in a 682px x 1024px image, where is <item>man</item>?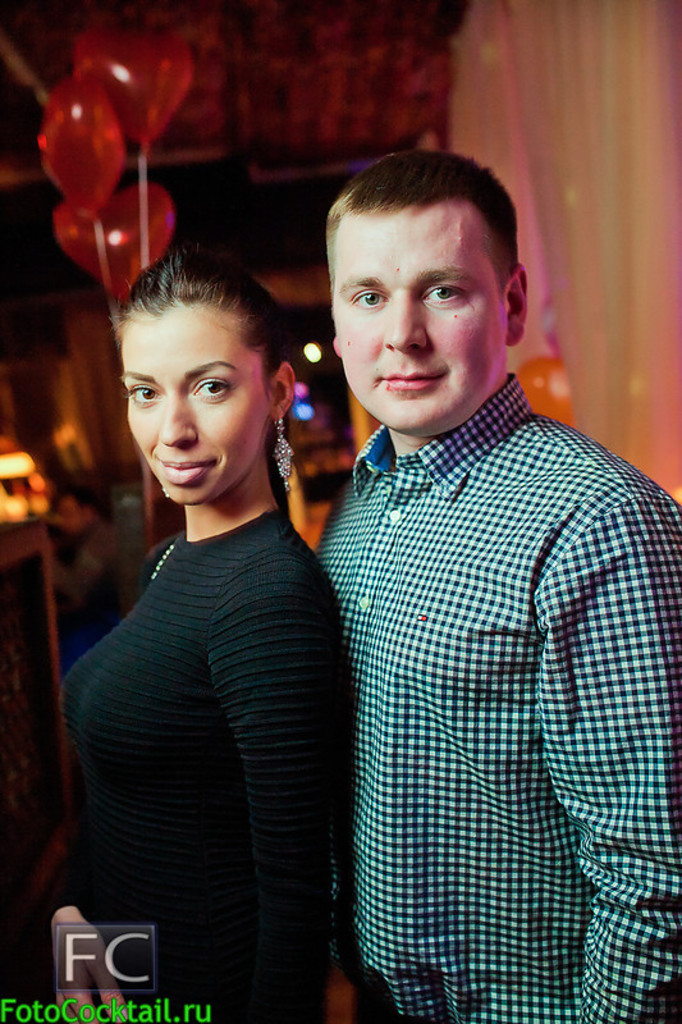
x1=284 y1=138 x2=646 y2=1014.
